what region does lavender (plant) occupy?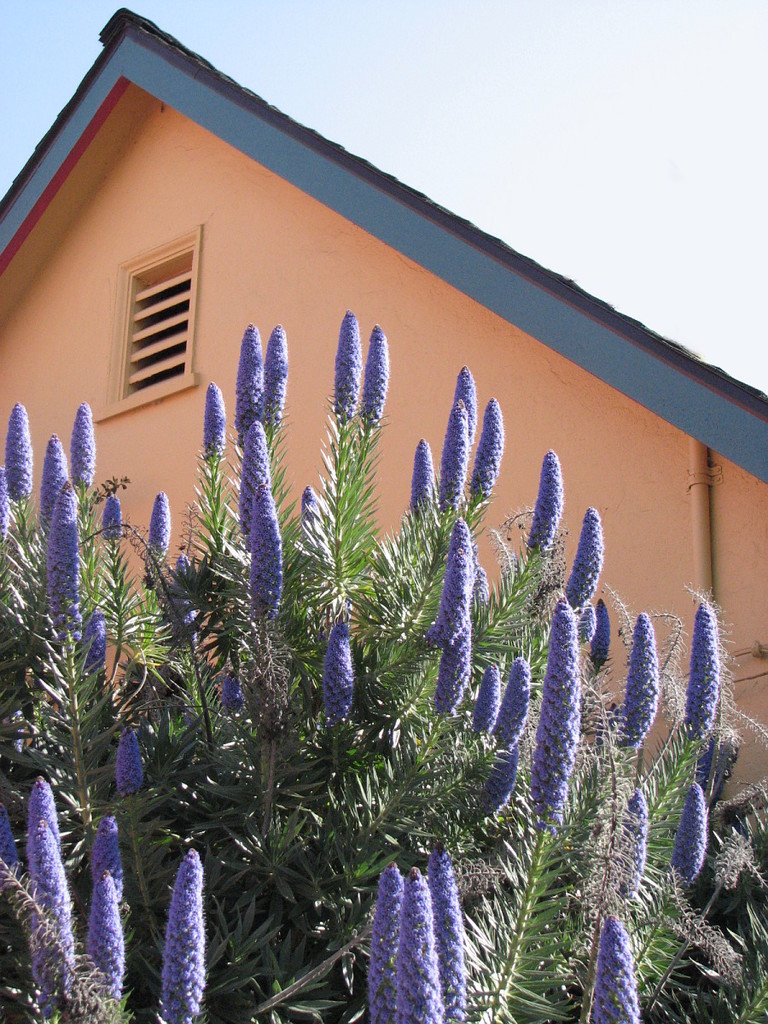
x1=309, y1=615, x2=353, y2=754.
